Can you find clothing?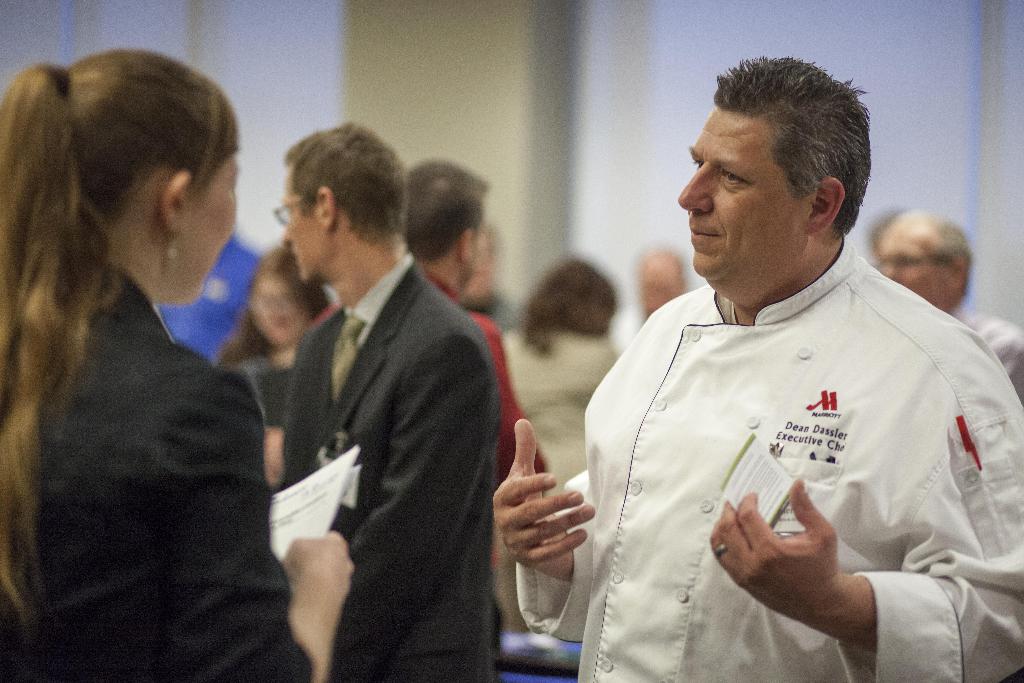
Yes, bounding box: <box>0,262,305,682</box>.
